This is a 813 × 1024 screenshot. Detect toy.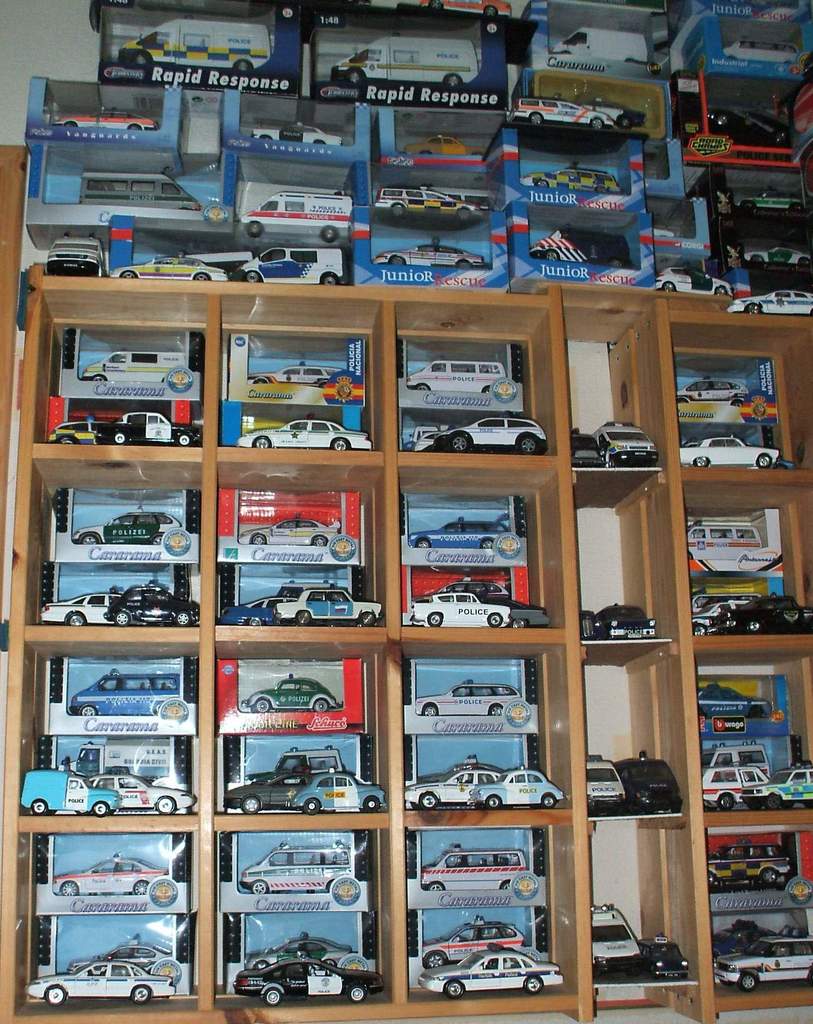
<bbox>579, 611, 599, 641</bbox>.
